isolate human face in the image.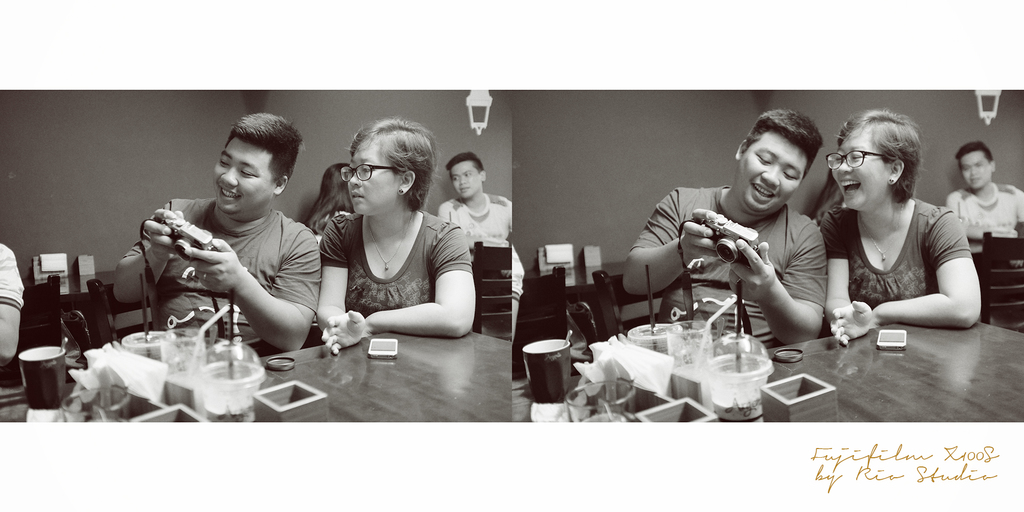
Isolated region: bbox=[745, 125, 815, 207].
